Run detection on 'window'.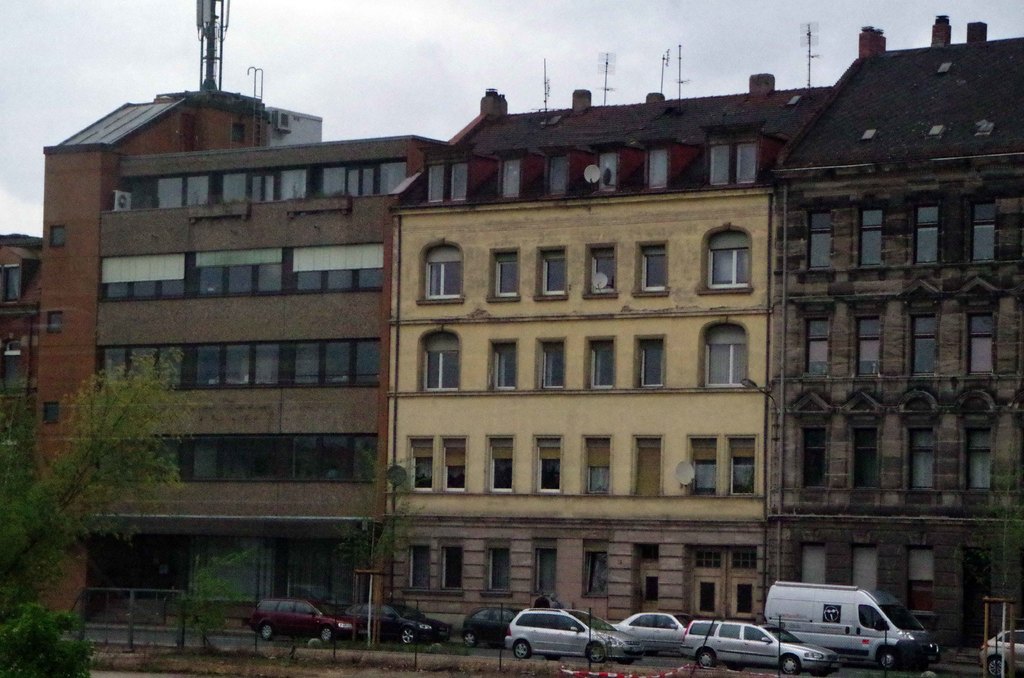
Result: locate(435, 535, 464, 598).
